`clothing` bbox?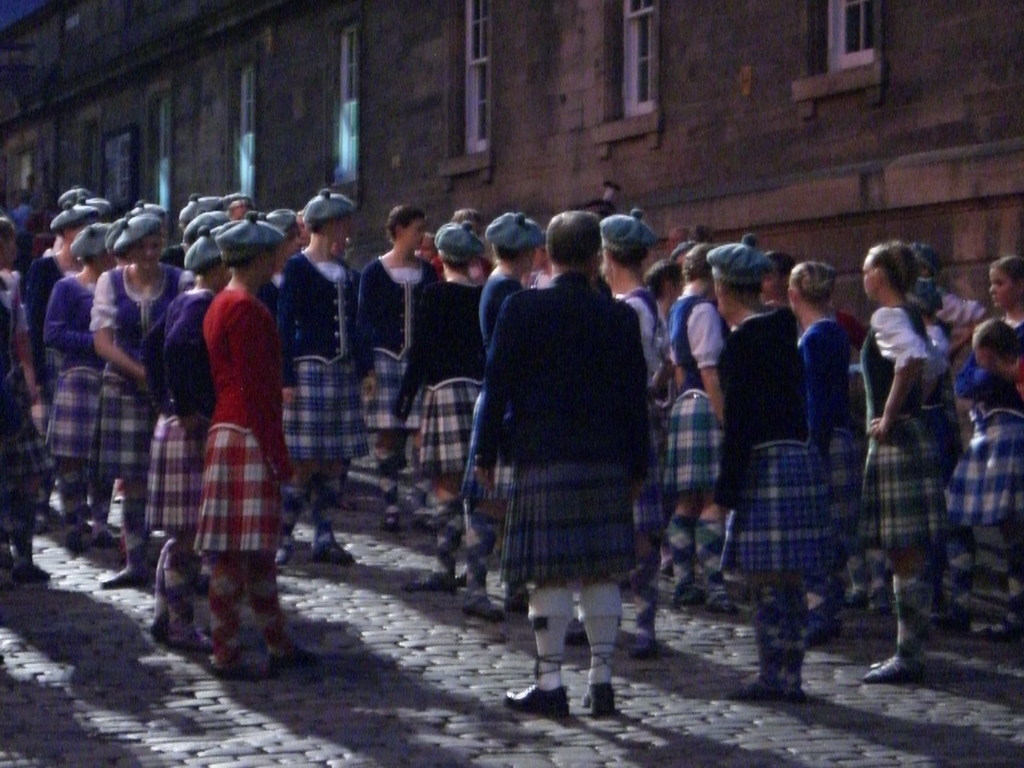
(257,272,282,310)
